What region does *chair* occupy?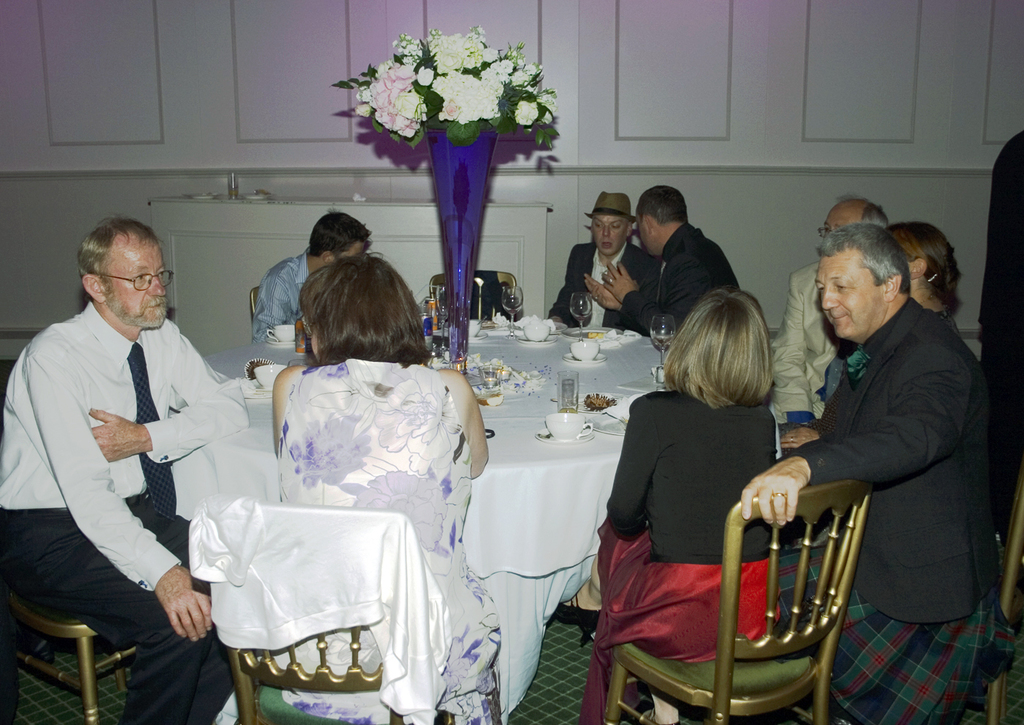
[796,482,1023,724].
